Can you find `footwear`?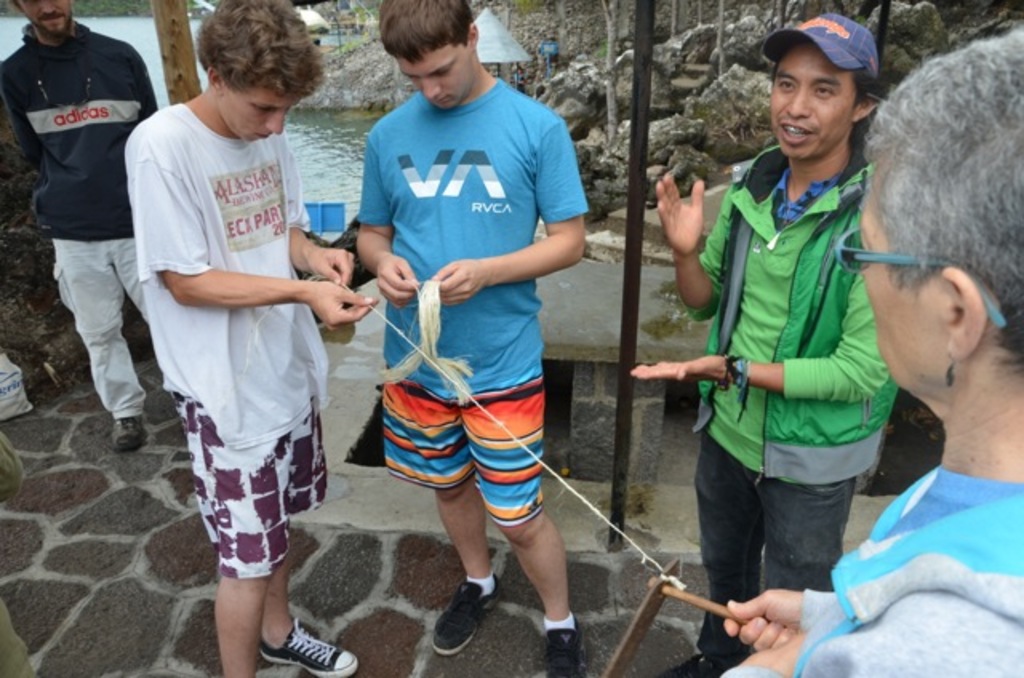
Yes, bounding box: 432:574:506:659.
